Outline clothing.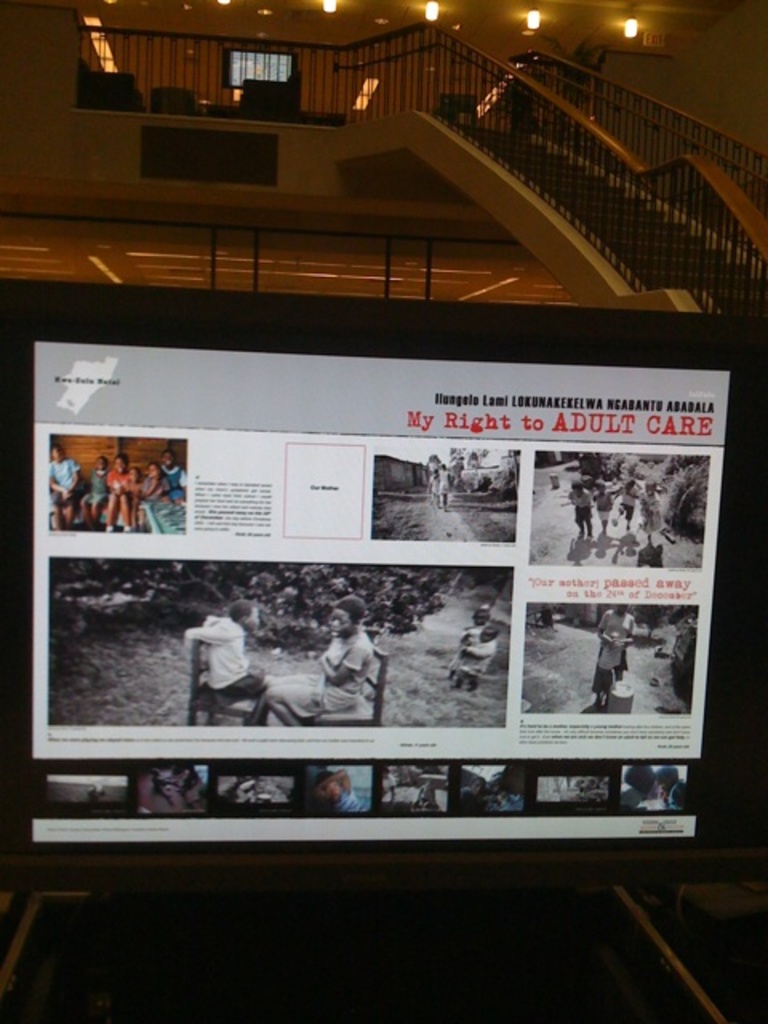
Outline: region(438, 467, 453, 496).
